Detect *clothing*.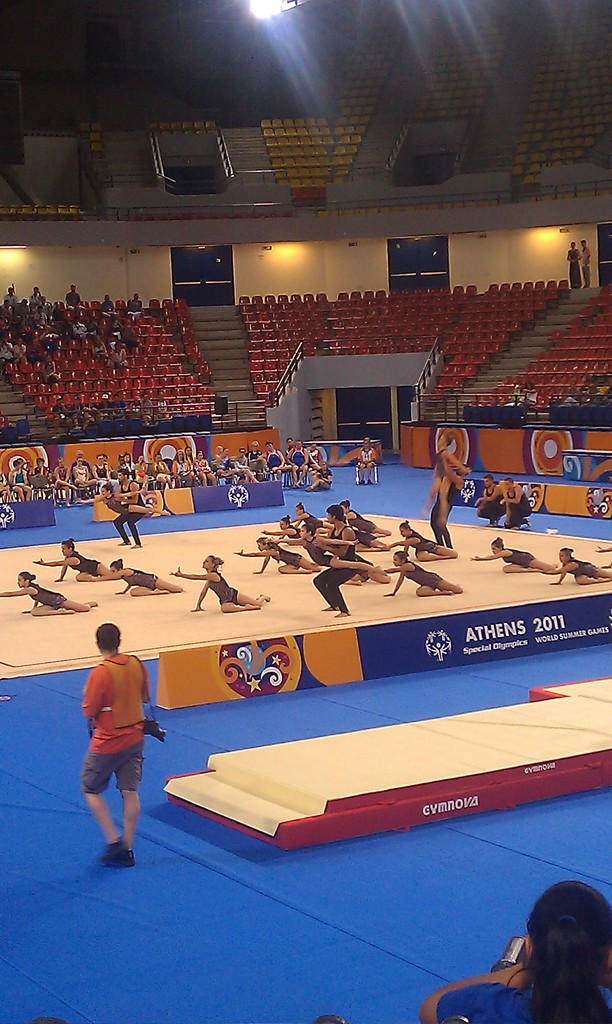
Detected at 435/977/538/1023.
